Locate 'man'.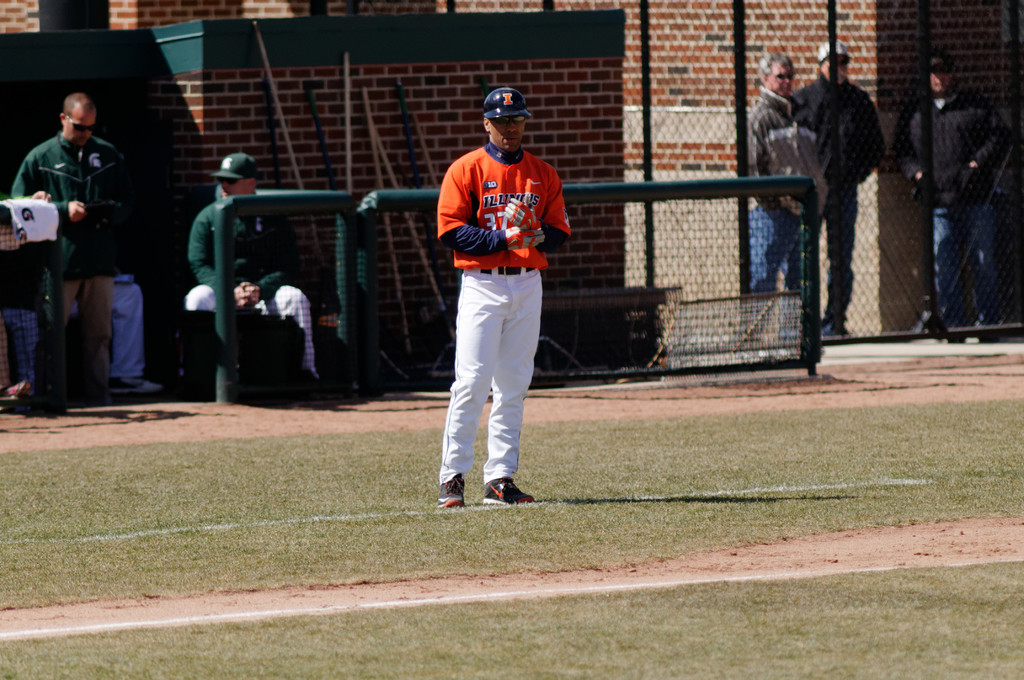
Bounding box: [743, 46, 829, 345].
